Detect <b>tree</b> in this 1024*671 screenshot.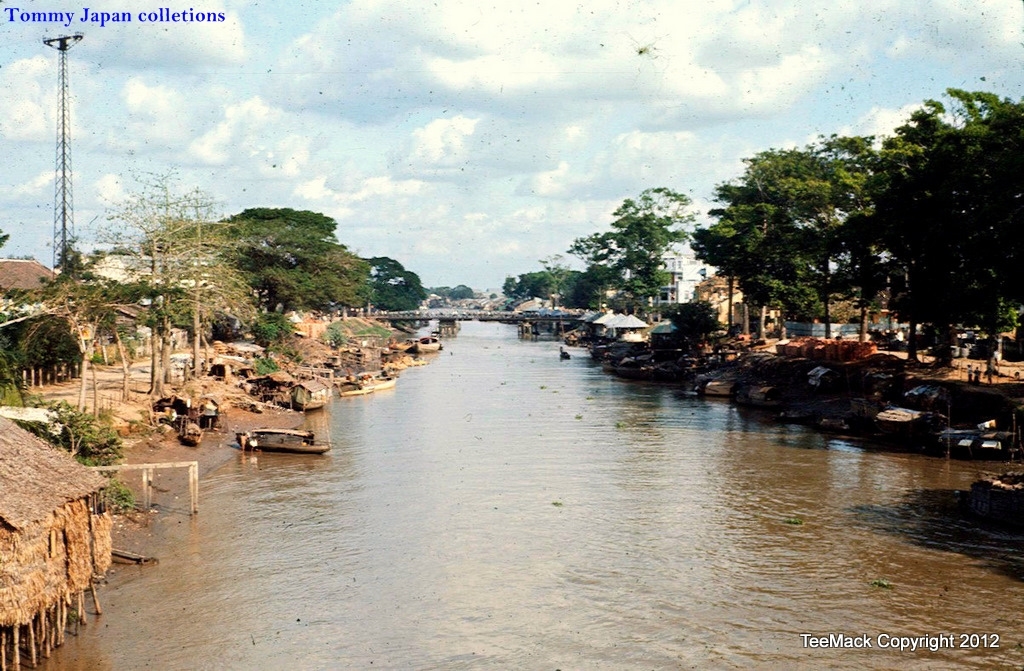
Detection: {"left": 139, "top": 189, "right": 257, "bottom": 387}.
